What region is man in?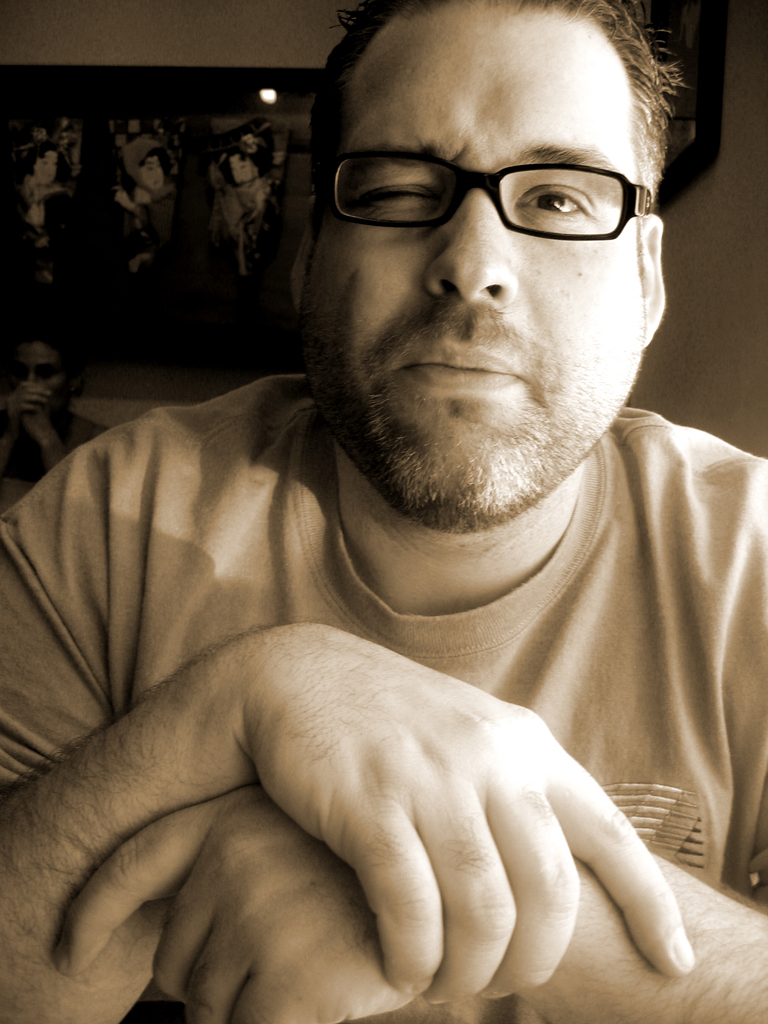
0,4,767,1011.
